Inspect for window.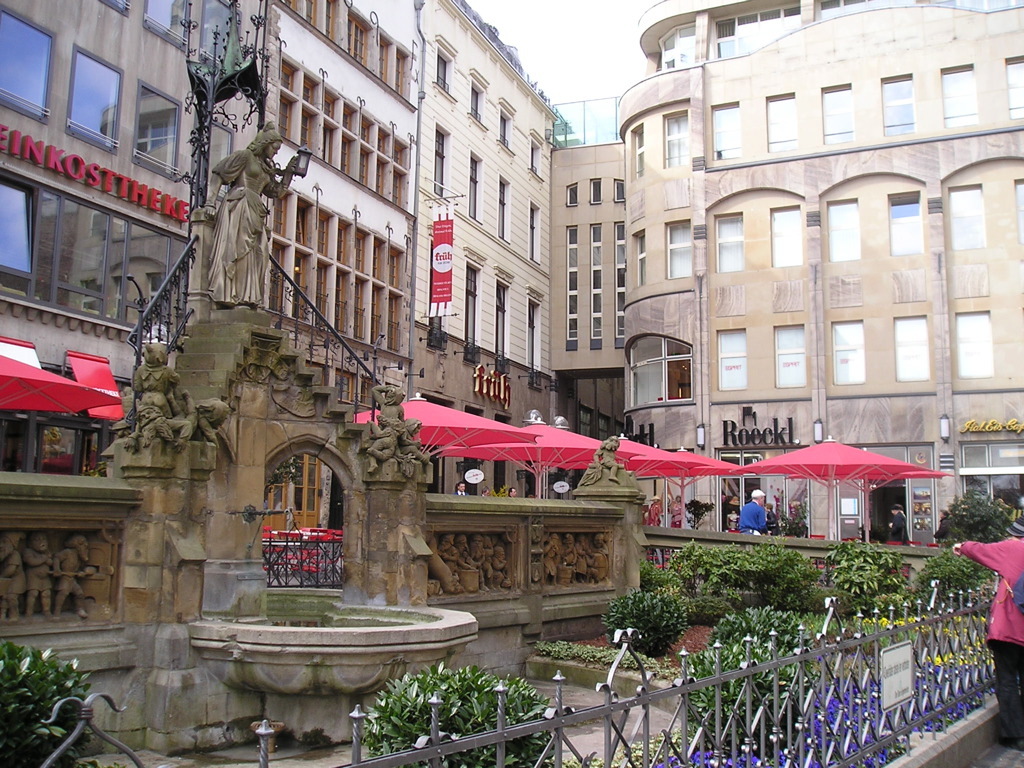
Inspection: [632, 126, 656, 180].
